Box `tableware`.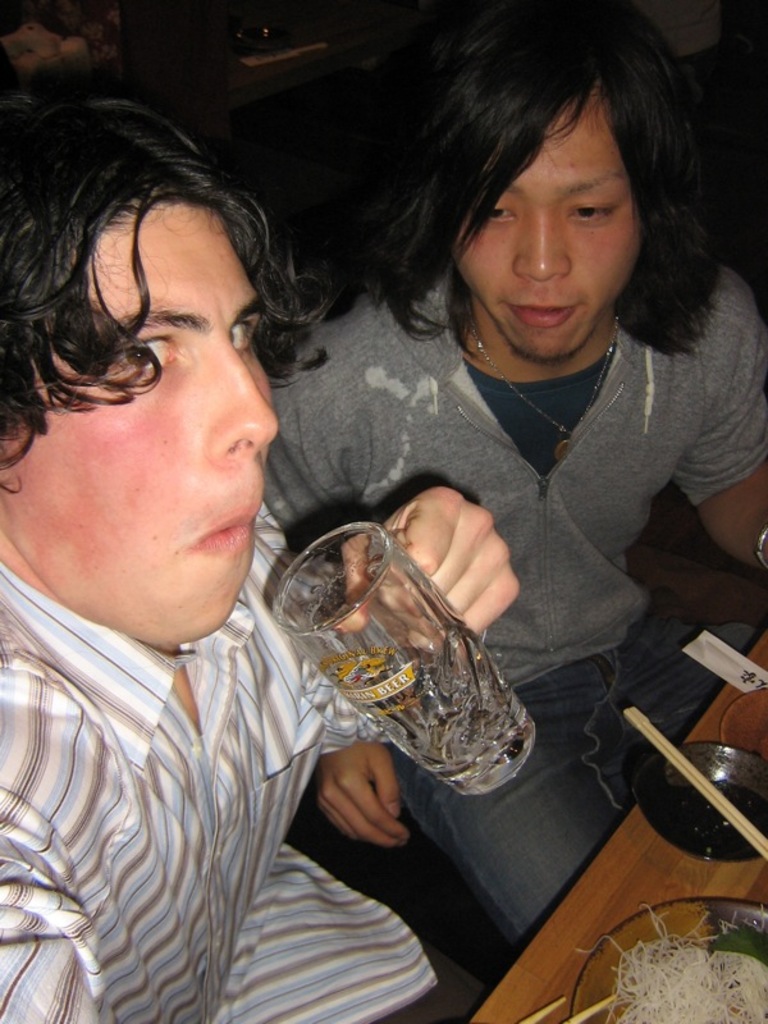
bbox=(571, 896, 767, 1023).
